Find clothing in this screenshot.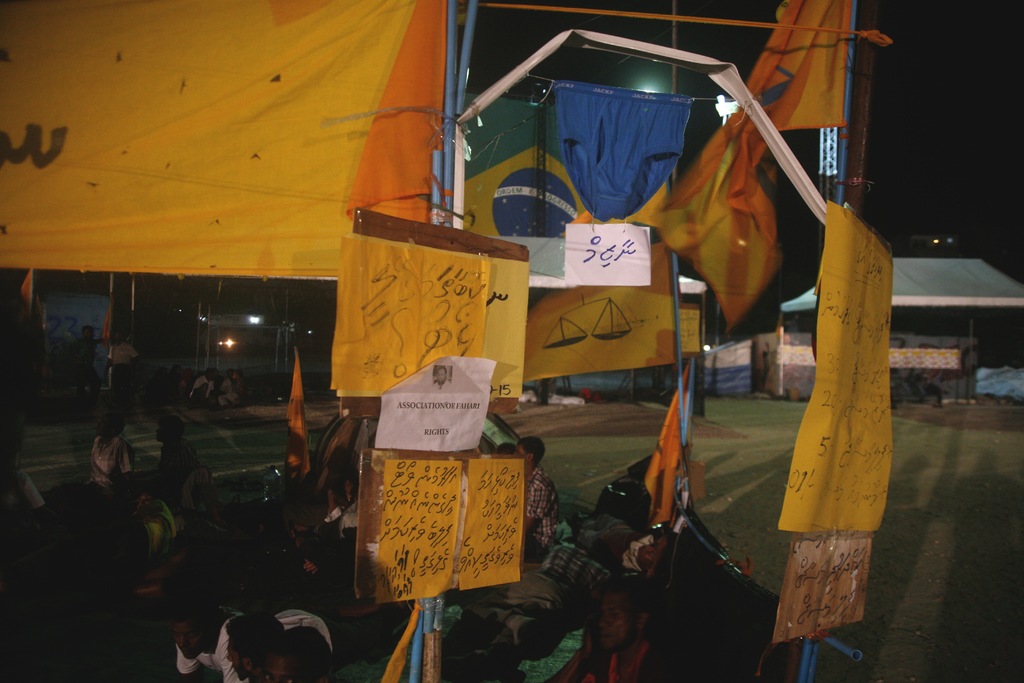
The bounding box for clothing is <box>107,341,136,411</box>.
